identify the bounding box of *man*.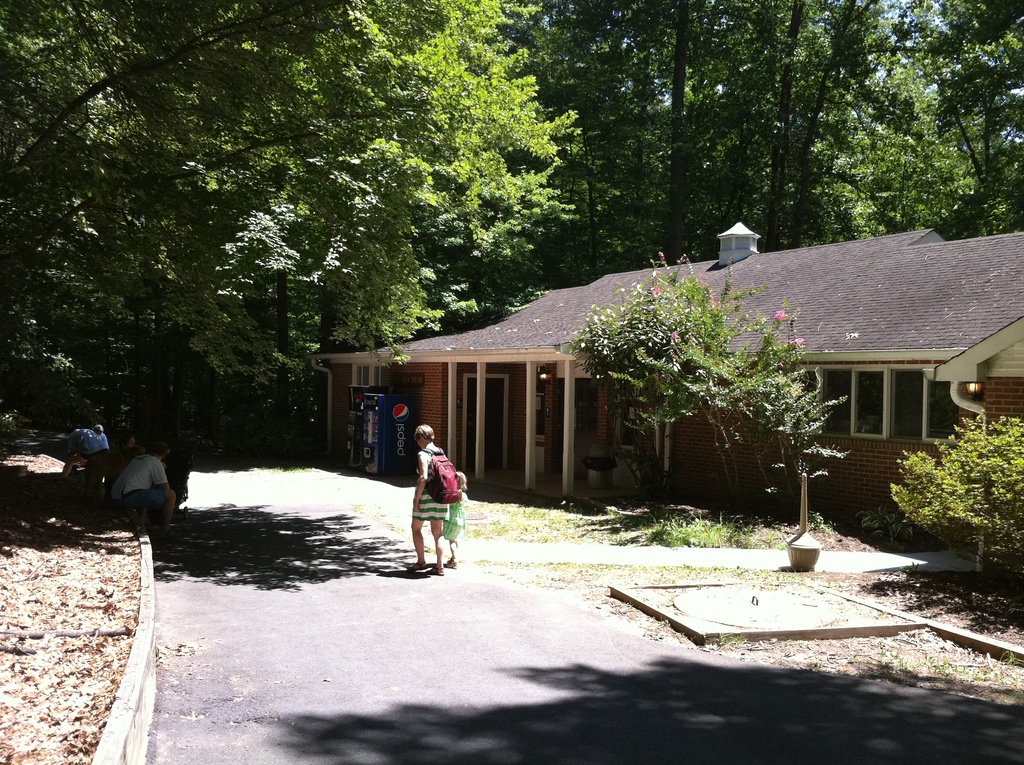
(53,424,101,475).
